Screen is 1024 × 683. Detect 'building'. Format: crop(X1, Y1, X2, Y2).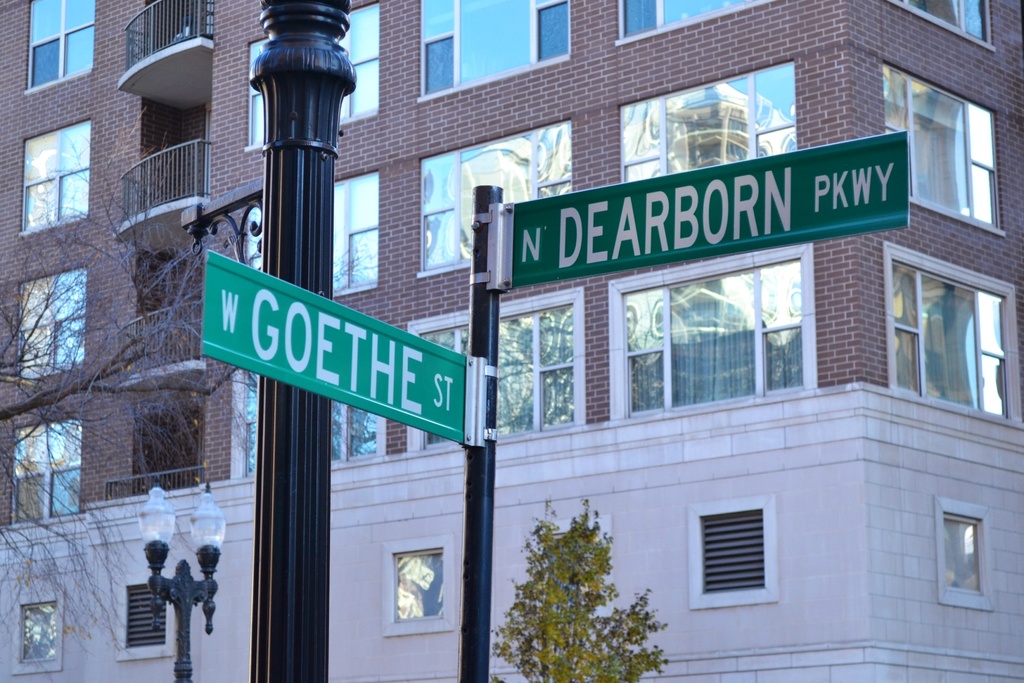
crop(4, 0, 1023, 682).
